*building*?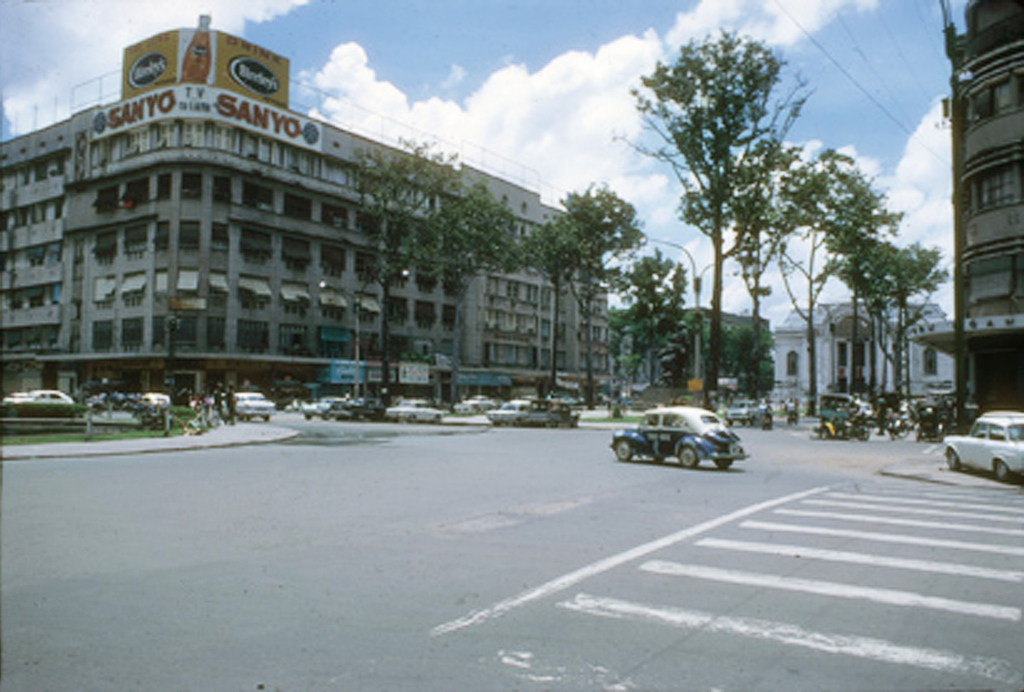
select_region(0, 63, 614, 409)
